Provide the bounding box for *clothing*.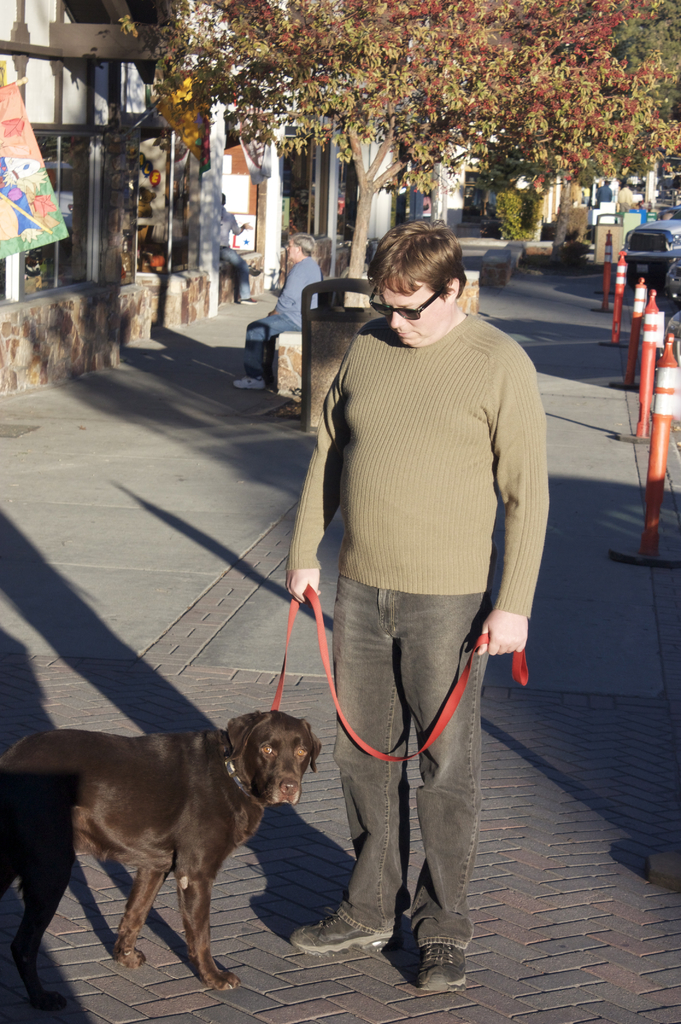
bbox(295, 260, 538, 854).
